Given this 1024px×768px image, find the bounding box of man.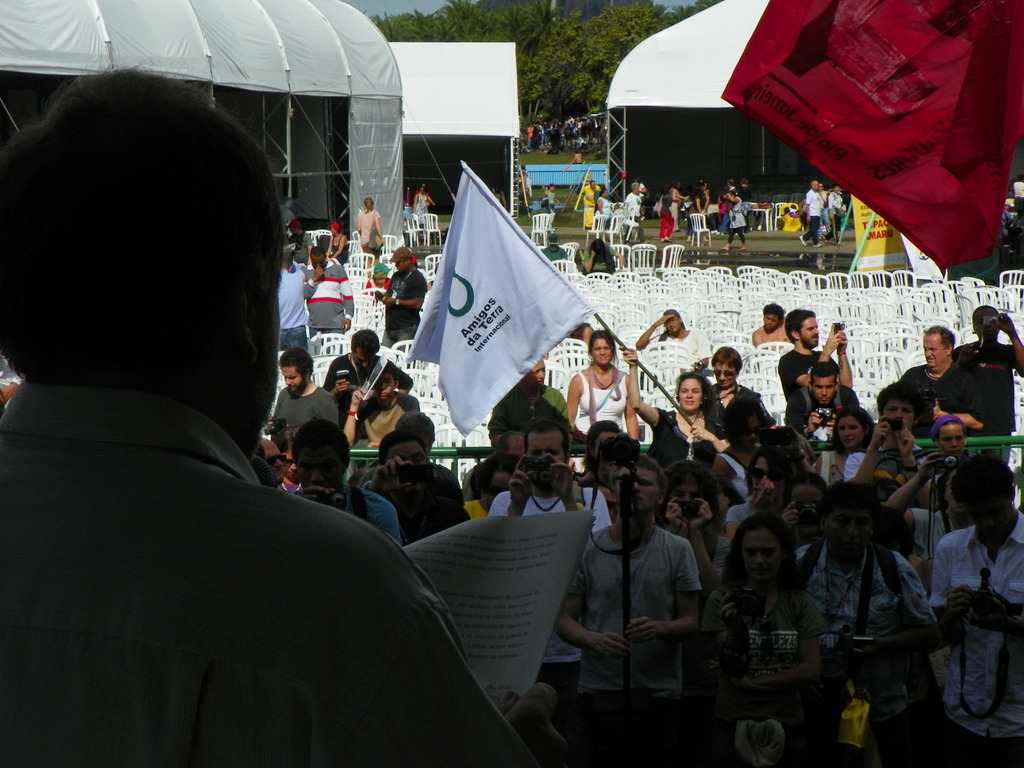
pyautogui.locateOnScreen(376, 243, 427, 355).
